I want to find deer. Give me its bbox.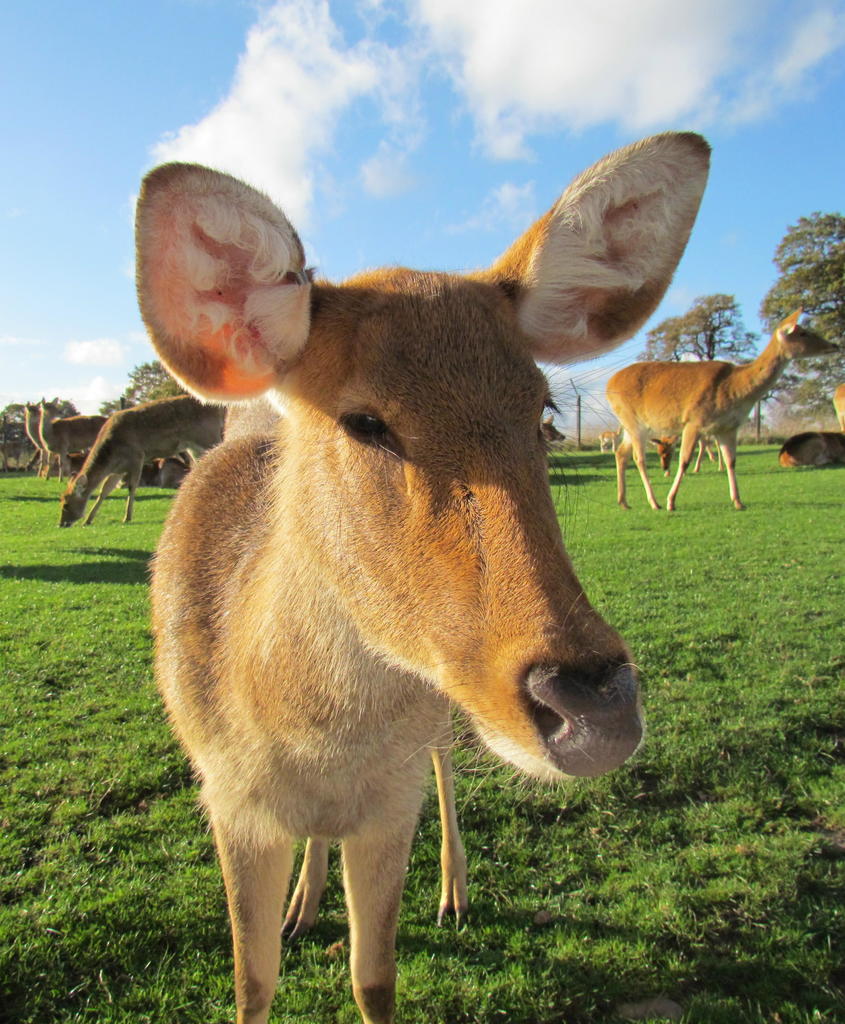
x1=778 y1=434 x2=840 y2=470.
